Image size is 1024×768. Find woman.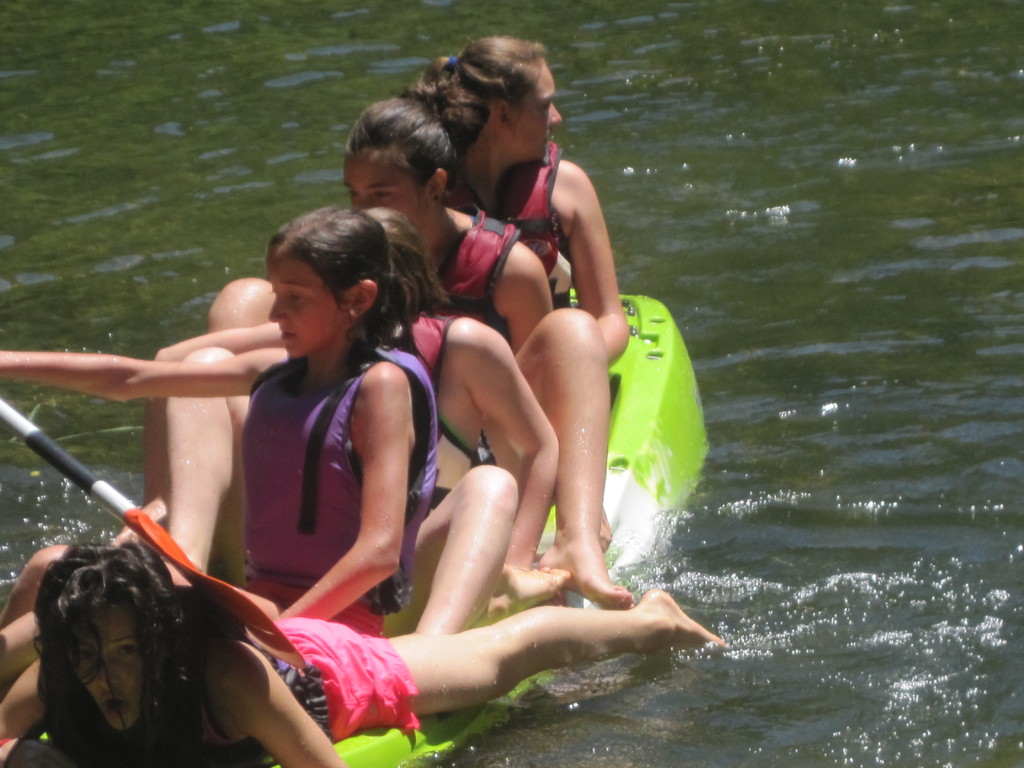
l=0, t=205, r=447, b=696.
